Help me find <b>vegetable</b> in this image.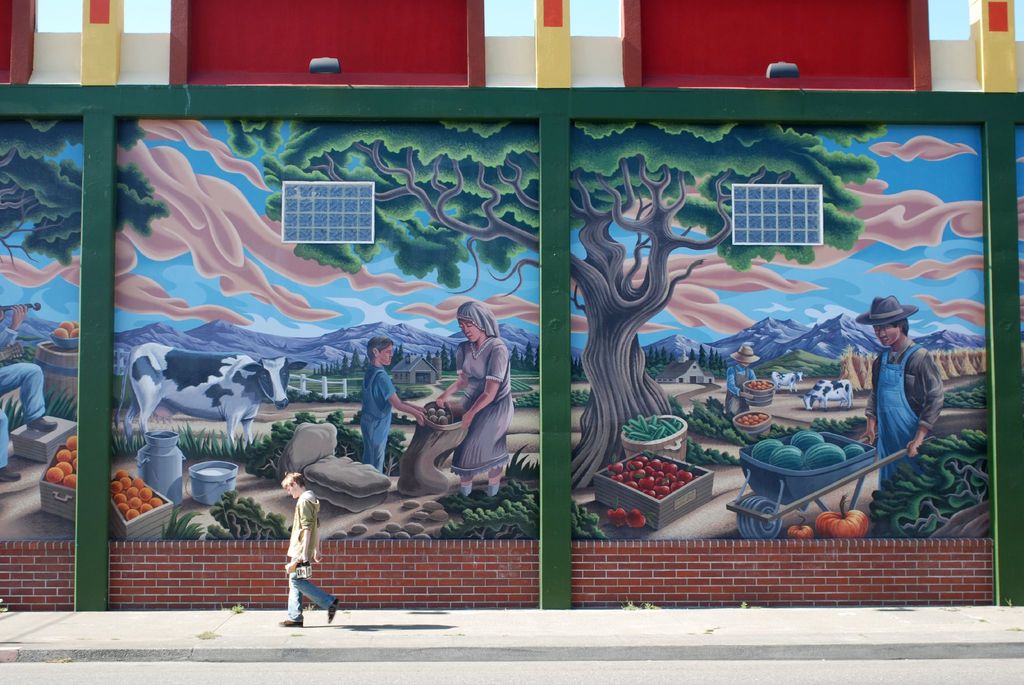
Found it: rect(605, 507, 624, 526).
